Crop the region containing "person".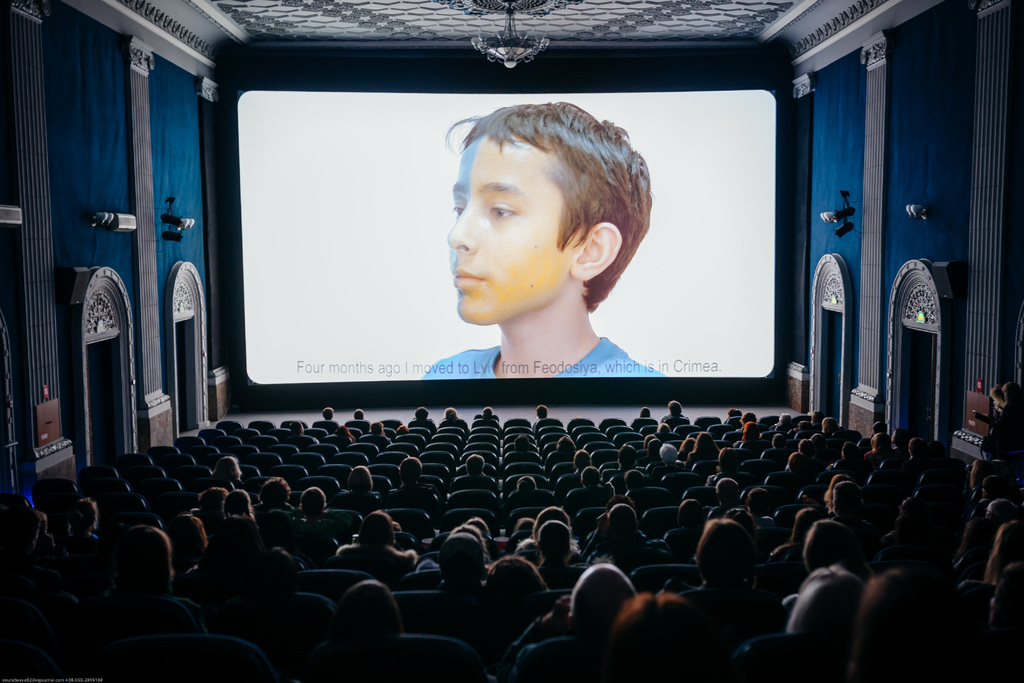
Crop region: bbox=(973, 389, 1005, 438).
